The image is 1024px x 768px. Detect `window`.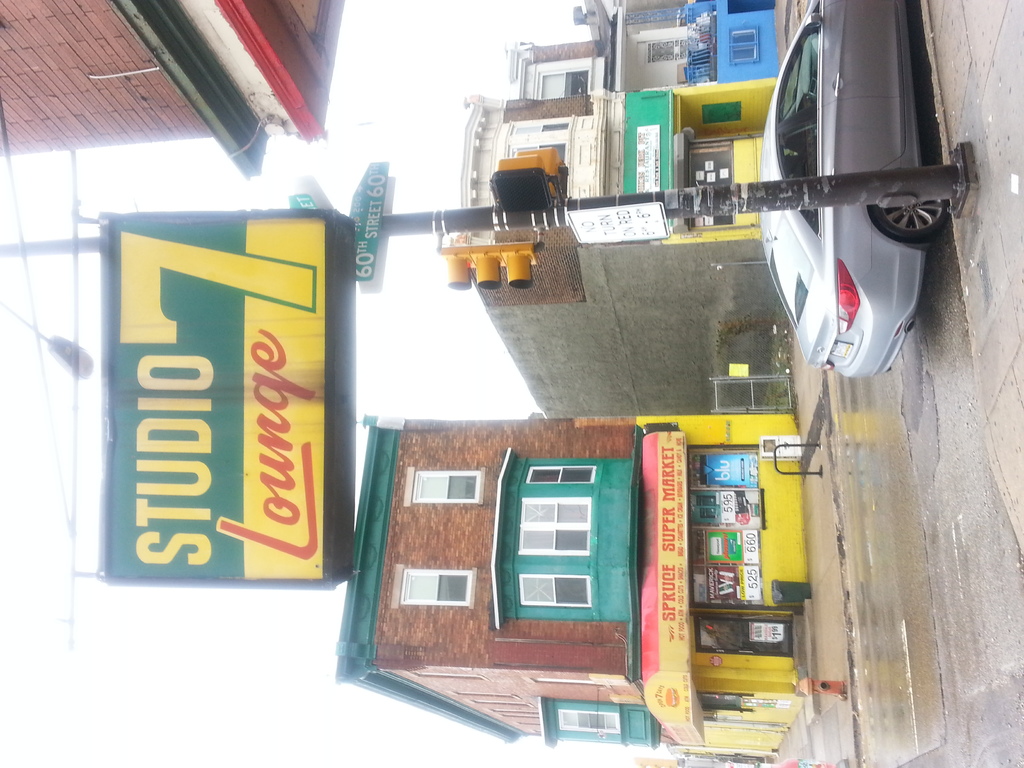
Detection: [left=410, top=468, right=483, bottom=501].
